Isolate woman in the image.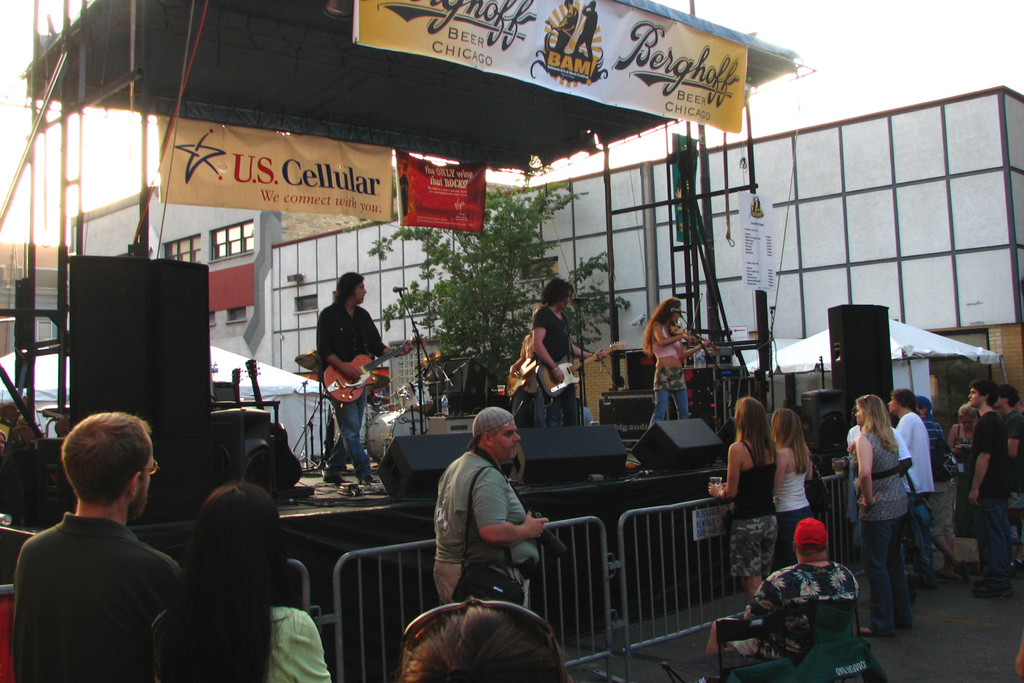
Isolated region: [709,396,787,599].
